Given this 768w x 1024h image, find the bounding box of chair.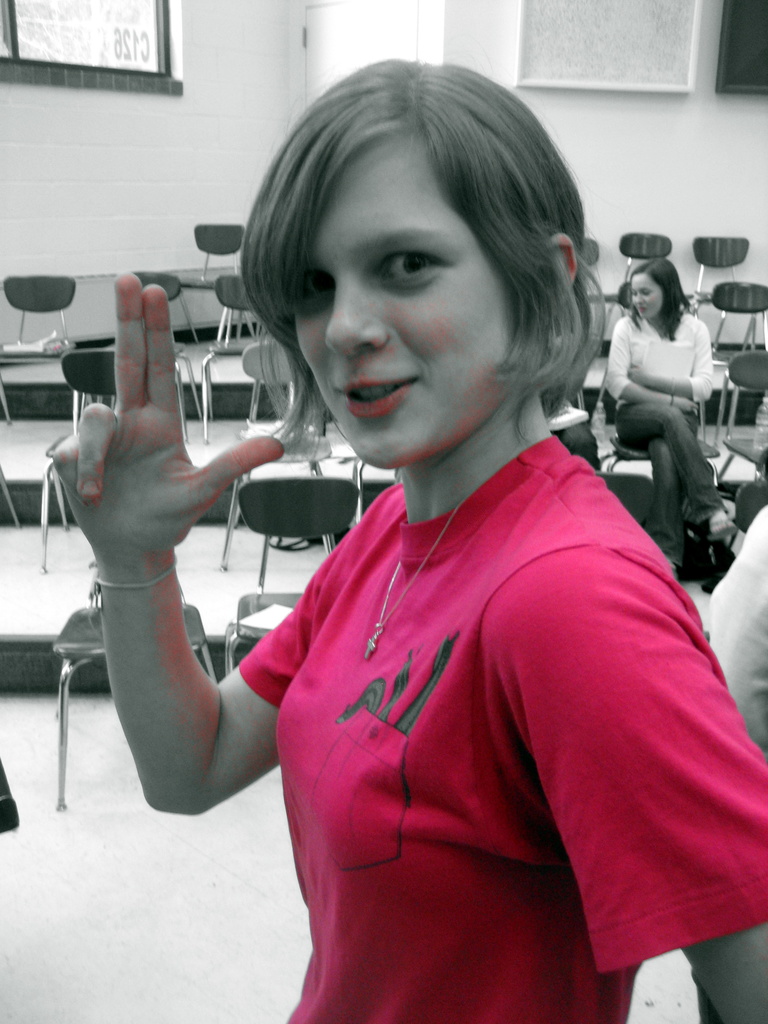
[40, 348, 124, 577].
